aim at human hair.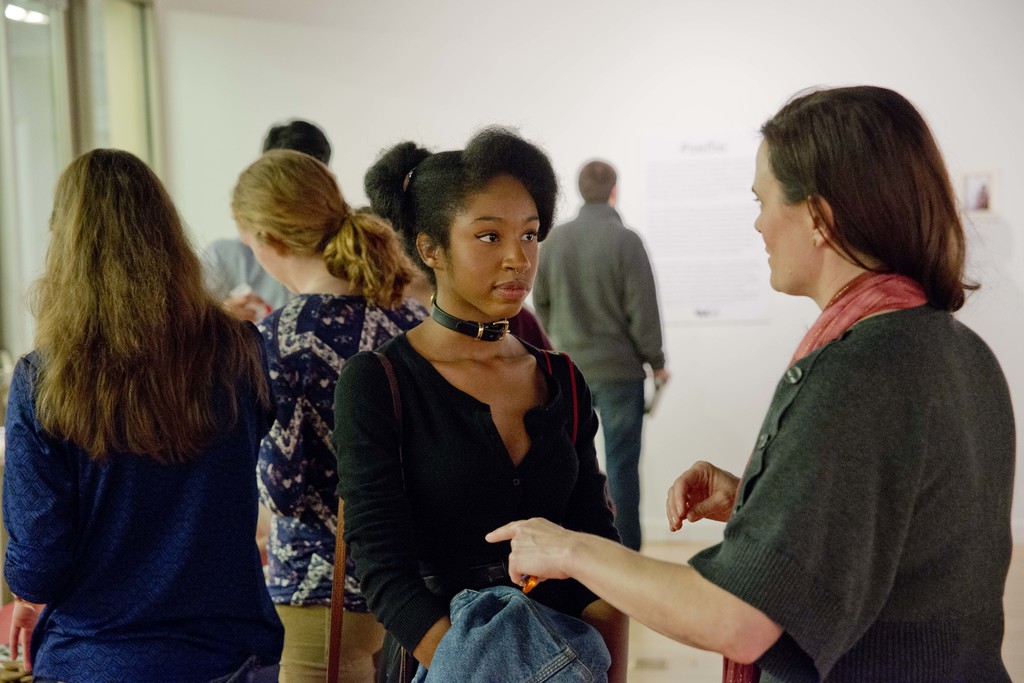
Aimed at (left=577, top=159, right=618, bottom=206).
